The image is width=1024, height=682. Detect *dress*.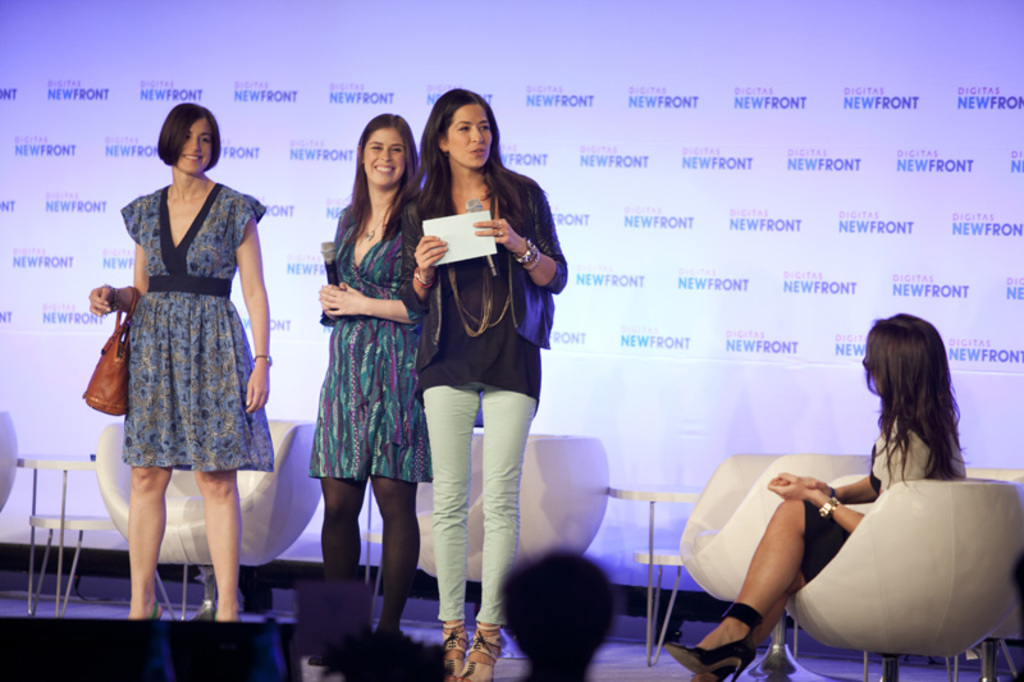
Detection: <region>122, 189, 266, 472</region>.
